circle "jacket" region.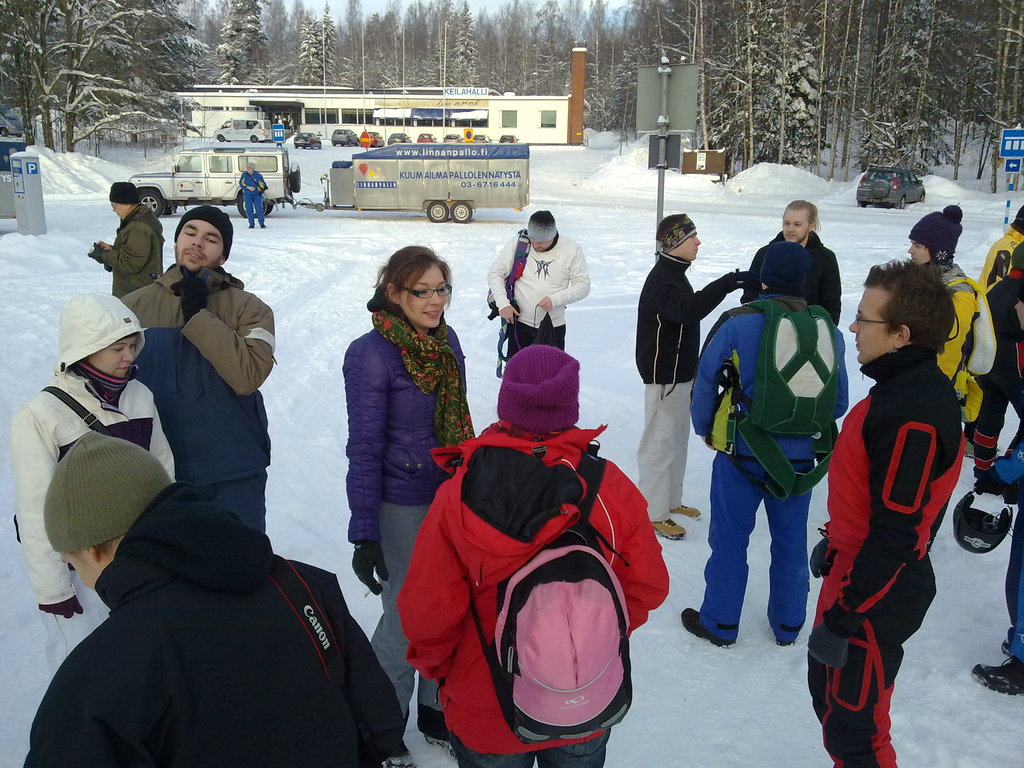
Region: locate(976, 225, 1022, 291).
